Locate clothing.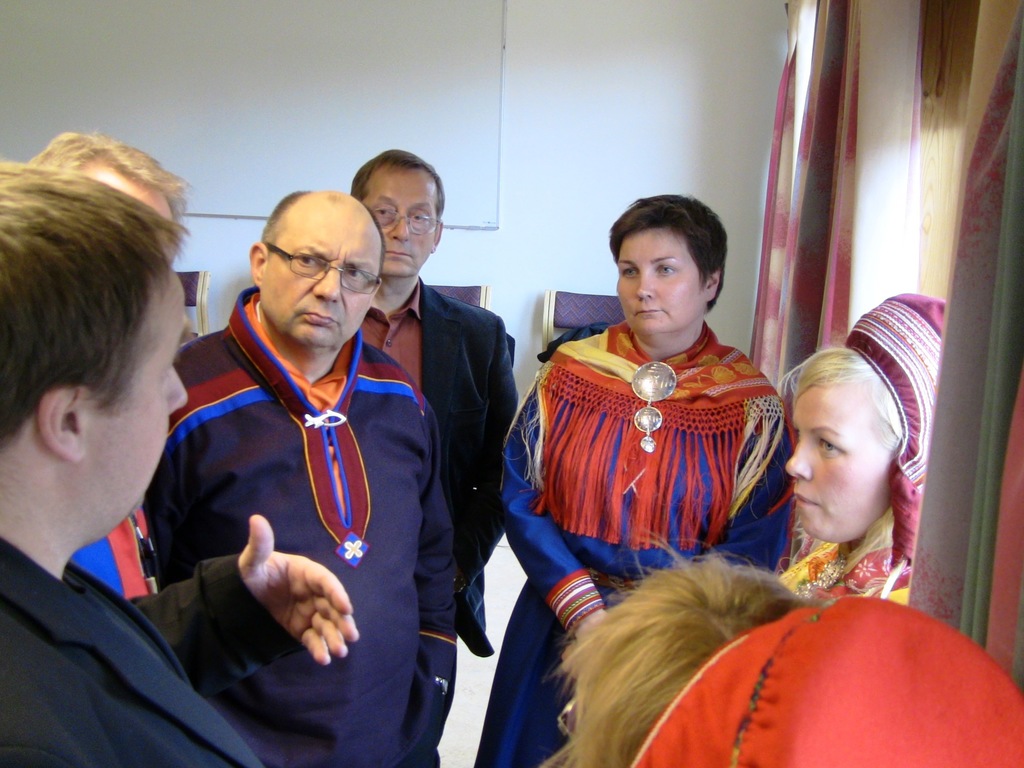
Bounding box: box=[359, 259, 527, 767].
